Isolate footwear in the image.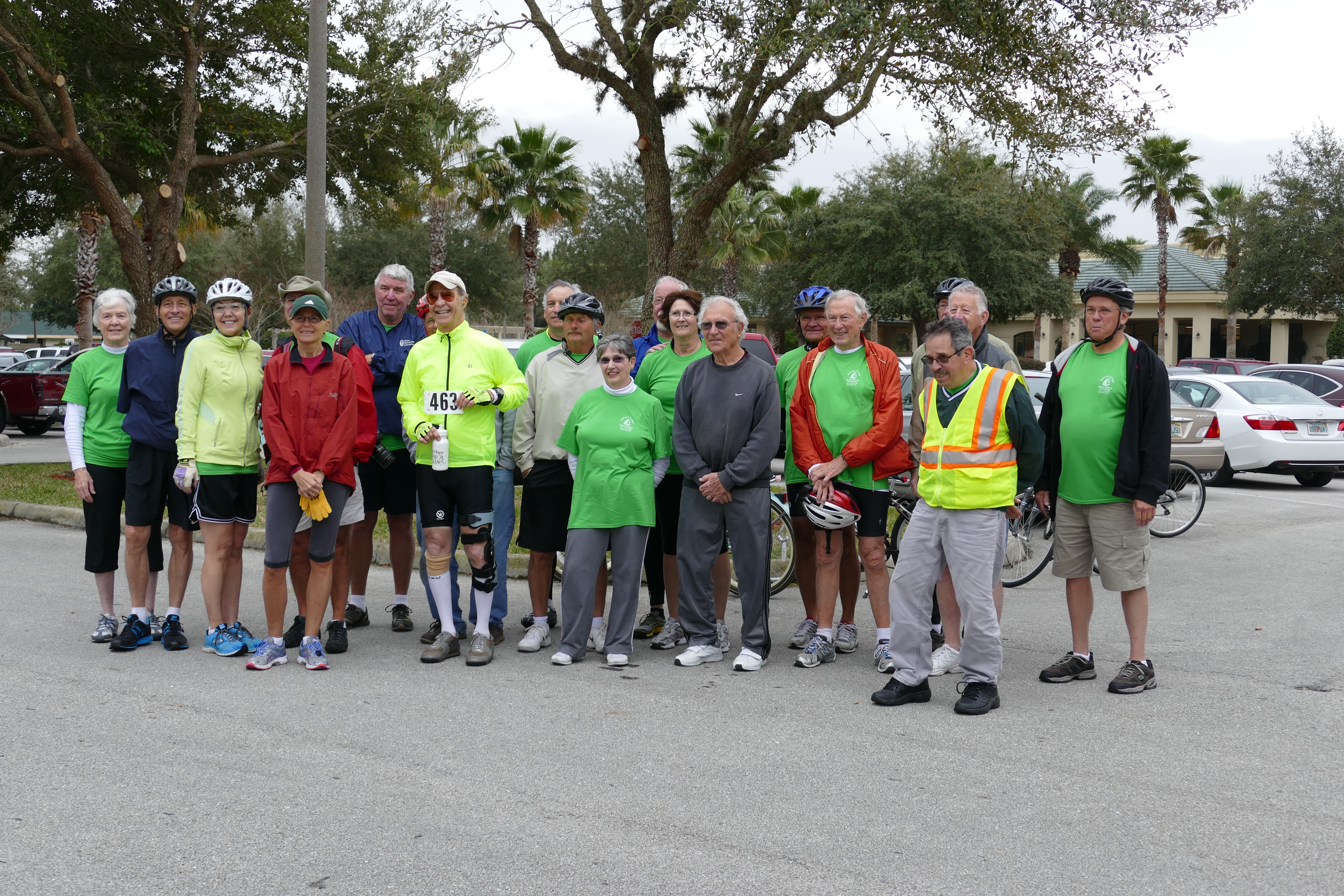
Isolated region: [left=103, top=152, right=115, bottom=158].
